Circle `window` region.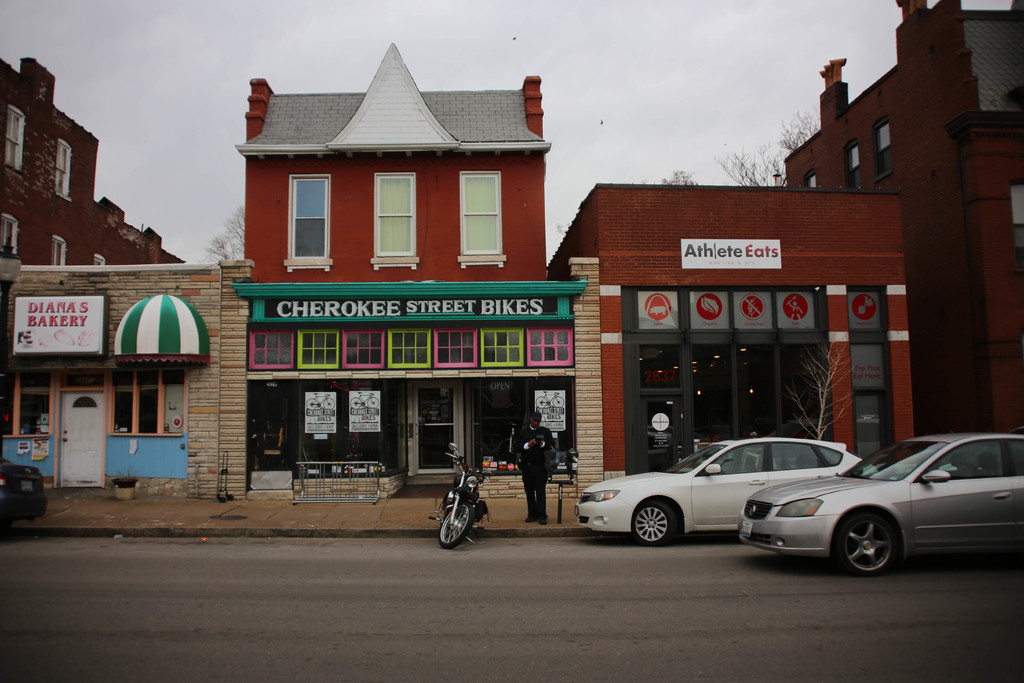
Region: left=250, top=327, right=294, bottom=367.
